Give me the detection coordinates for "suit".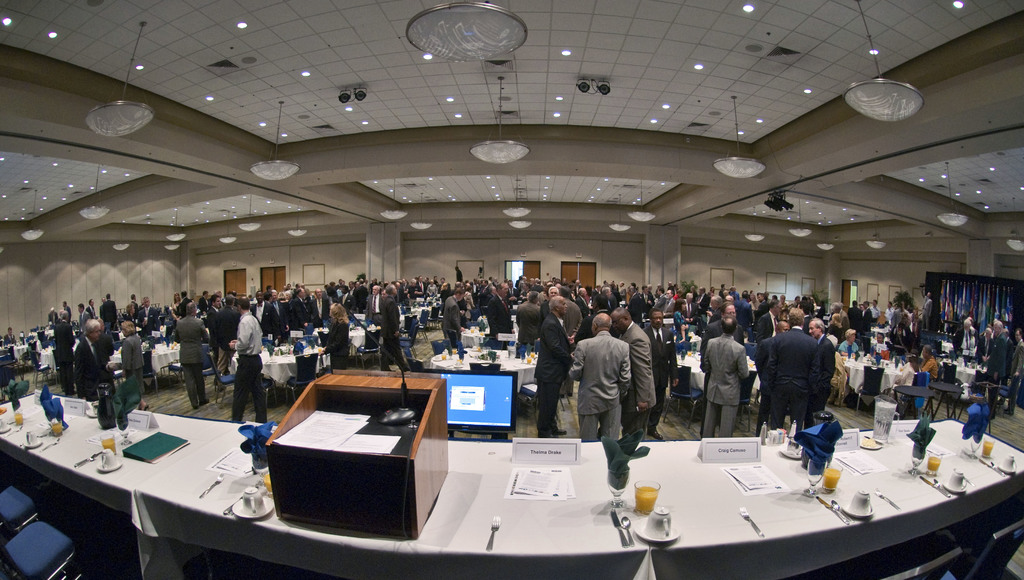
region(348, 286, 357, 301).
